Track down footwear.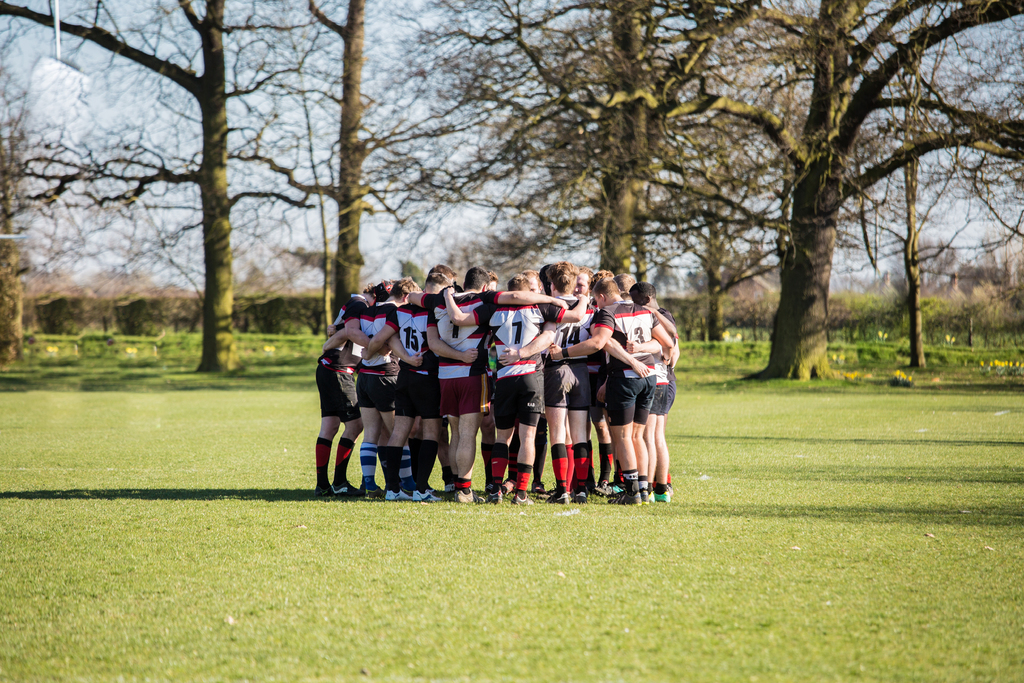
Tracked to [485, 484, 505, 505].
